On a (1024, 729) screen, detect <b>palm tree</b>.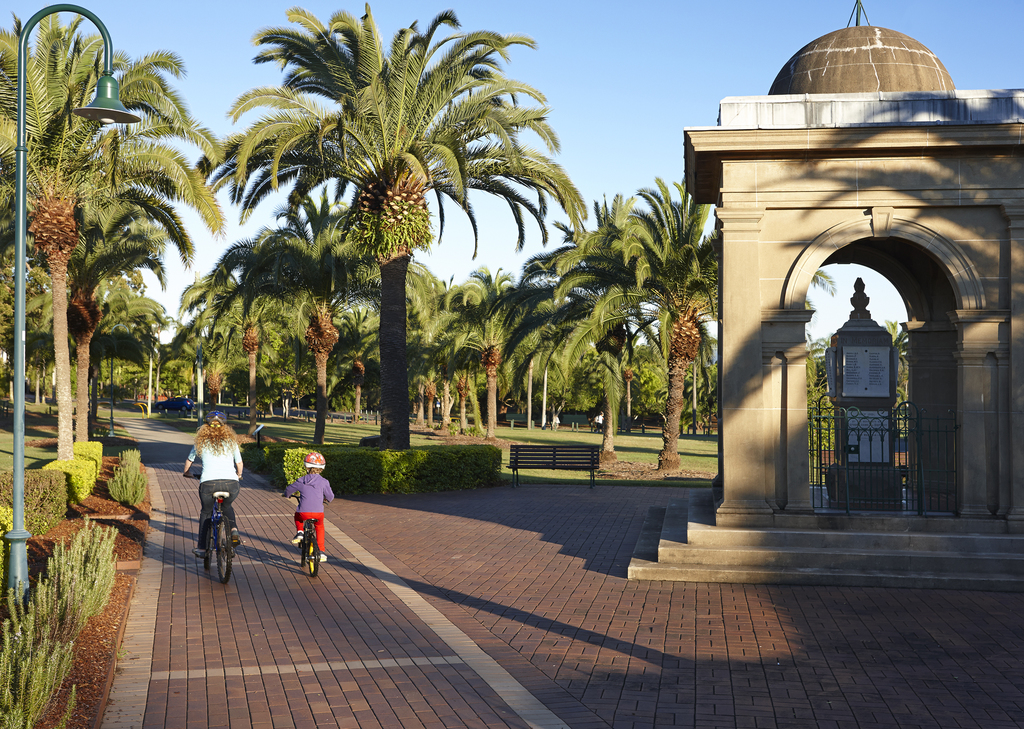
Rect(241, 194, 429, 437).
